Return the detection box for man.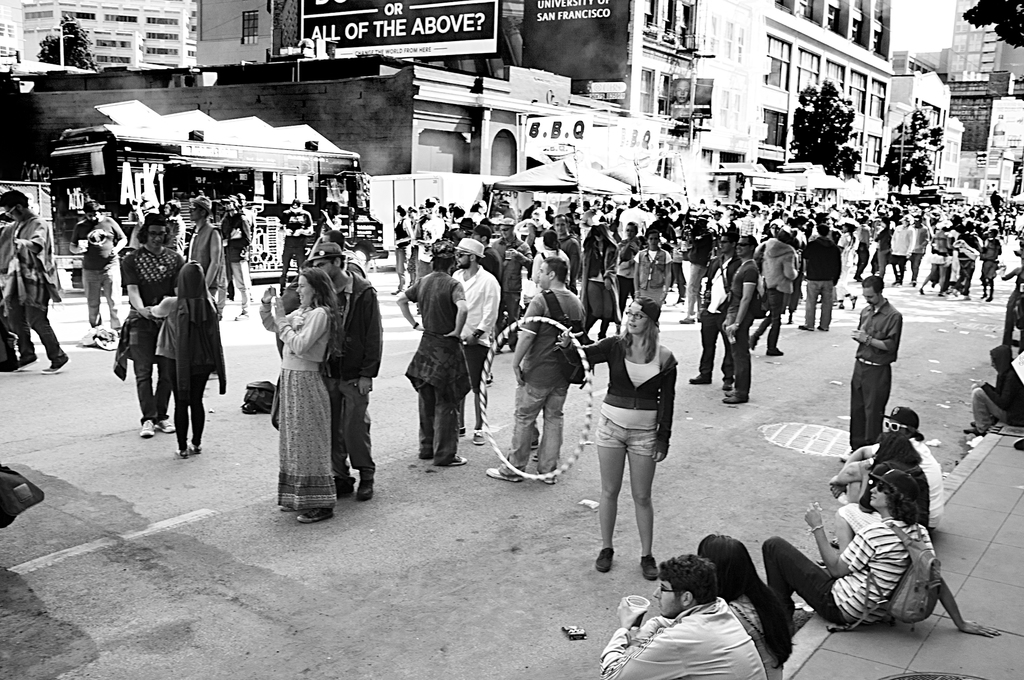
{"x1": 845, "y1": 270, "x2": 922, "y2": 480}.
